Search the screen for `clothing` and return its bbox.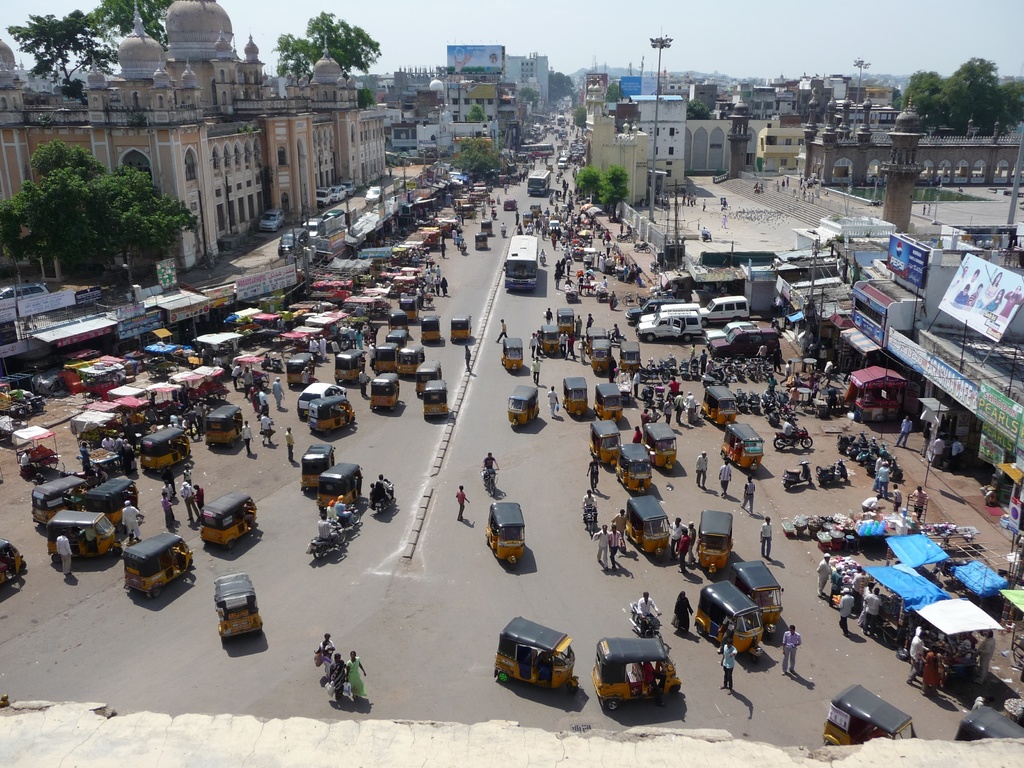
Found: x1=545, y1=308, x2=552, y2=325.
